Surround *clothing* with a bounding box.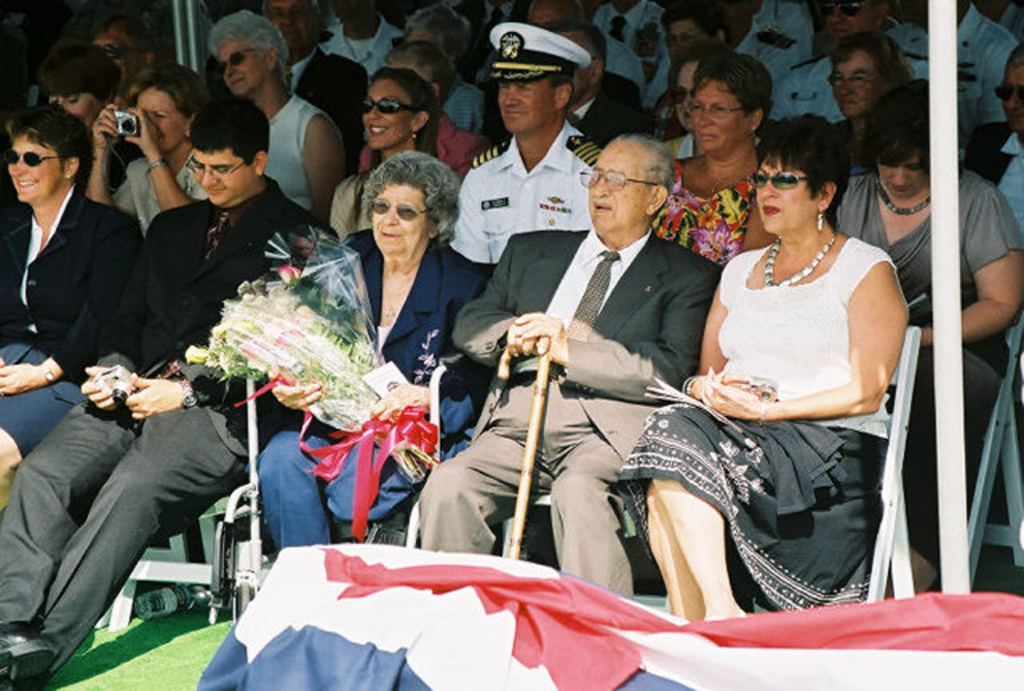
rect(591, 23, 634, 122).
